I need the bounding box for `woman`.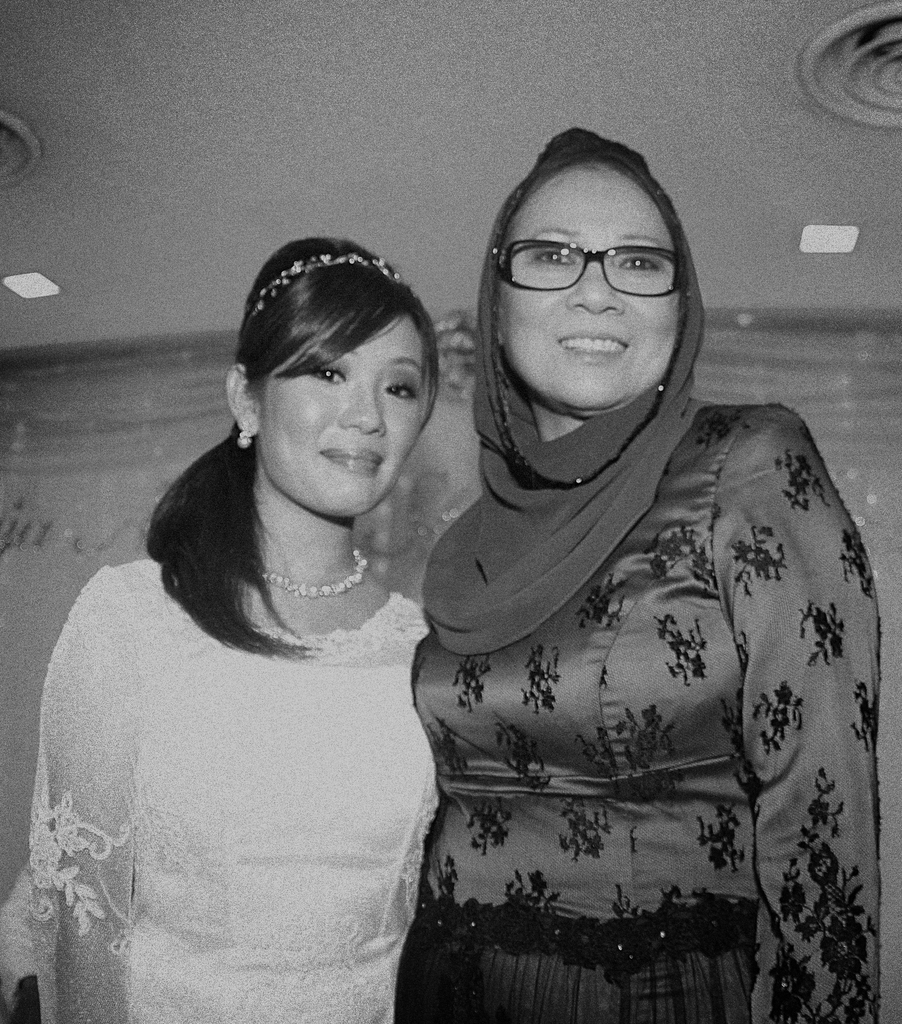
Here it is: (x1=0, y1=233, x2=440, y2=1022).
